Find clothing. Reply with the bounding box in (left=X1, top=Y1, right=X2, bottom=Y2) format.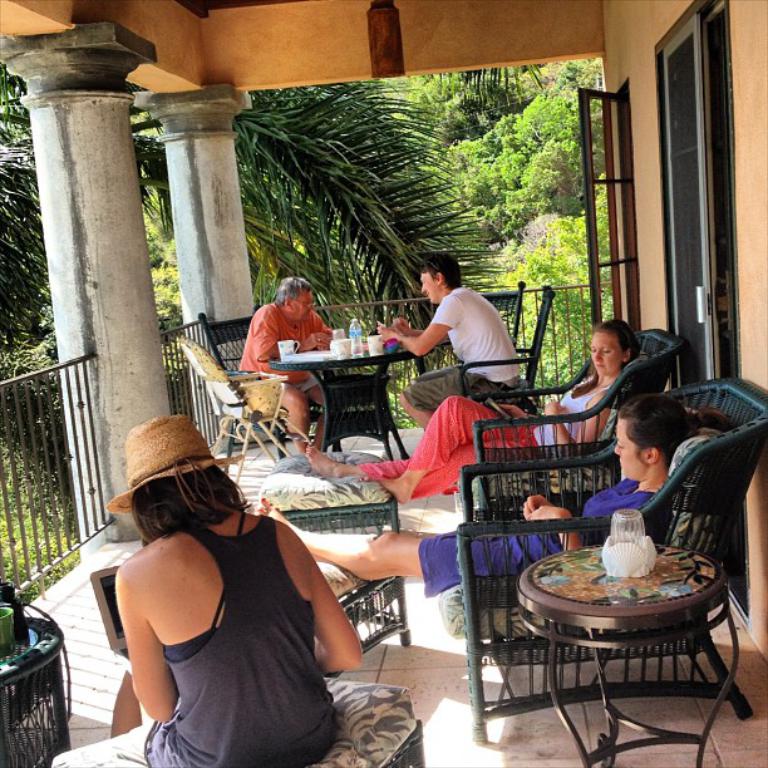
(left=420, top=477, right=661, bottom=594).
